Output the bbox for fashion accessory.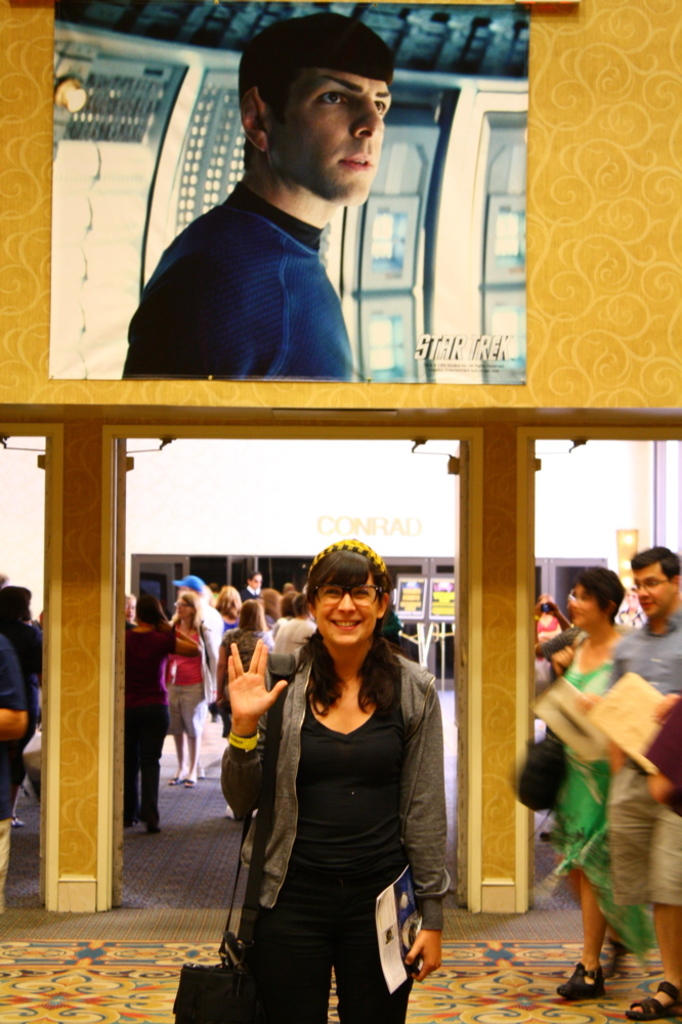
pyautogui.locateOnScreen(311, 537, 387, 578).
